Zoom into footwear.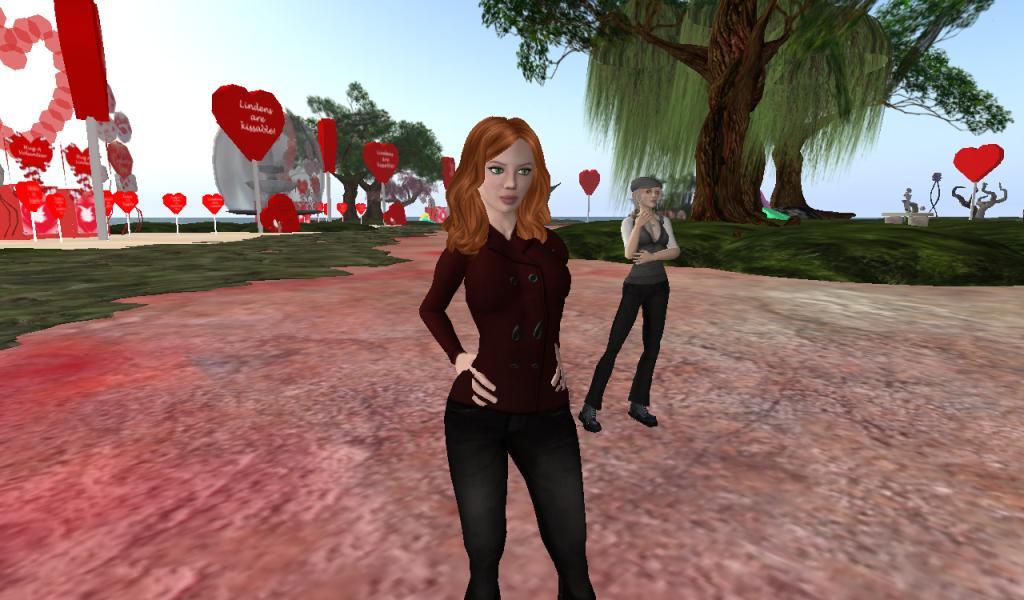
Zoom target: left=580, top=407, right=599, bottom=432.
